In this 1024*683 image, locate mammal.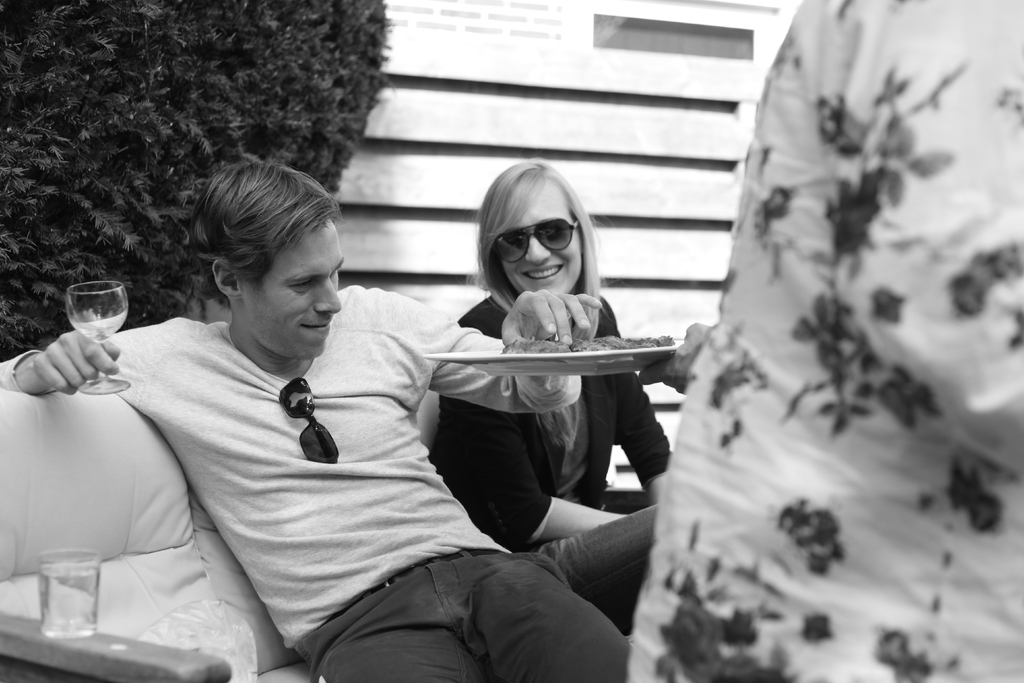
Bounding box: x1=0 y1=162 x2=617 y2=680.
